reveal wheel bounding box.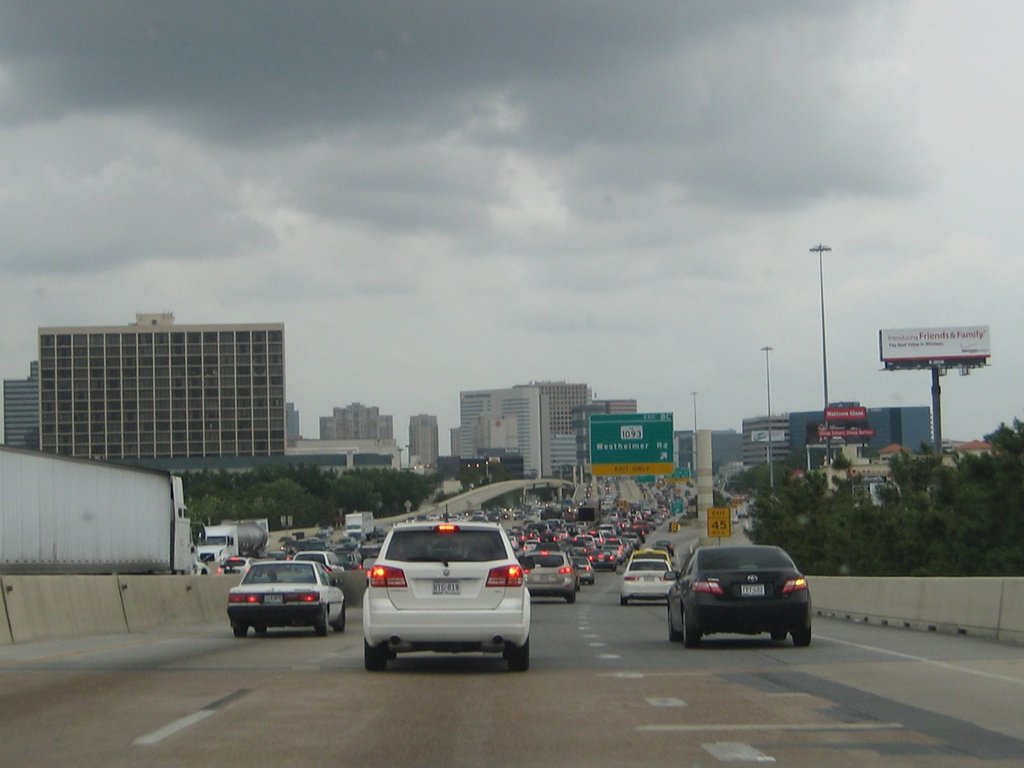
Revealed: <region>668, 606, 680, 644</region>.
